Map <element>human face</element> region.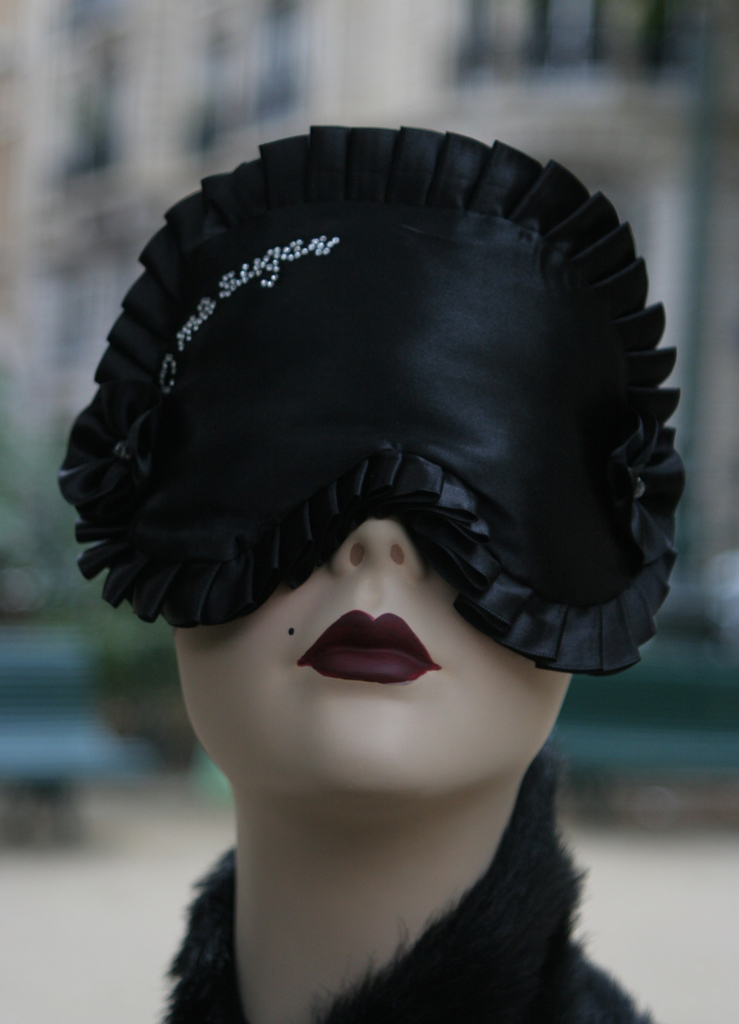
Mapped to box=[170, 504, 585, 795].
